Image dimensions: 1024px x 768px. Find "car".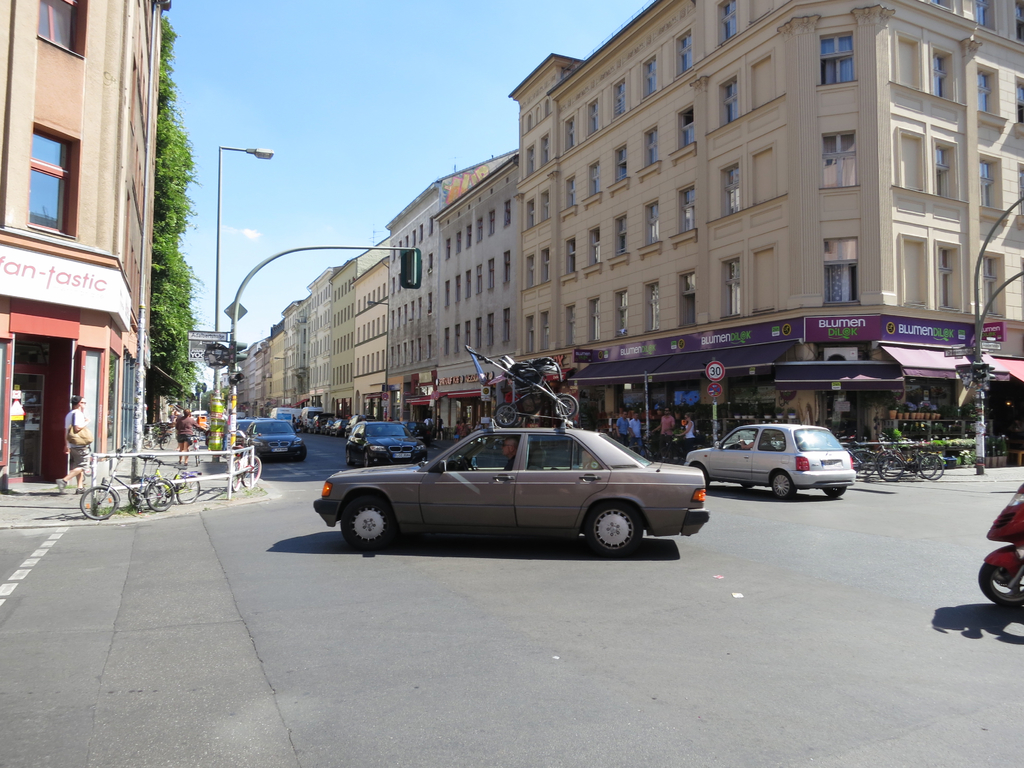
rect(241, 414, 305, 458).
